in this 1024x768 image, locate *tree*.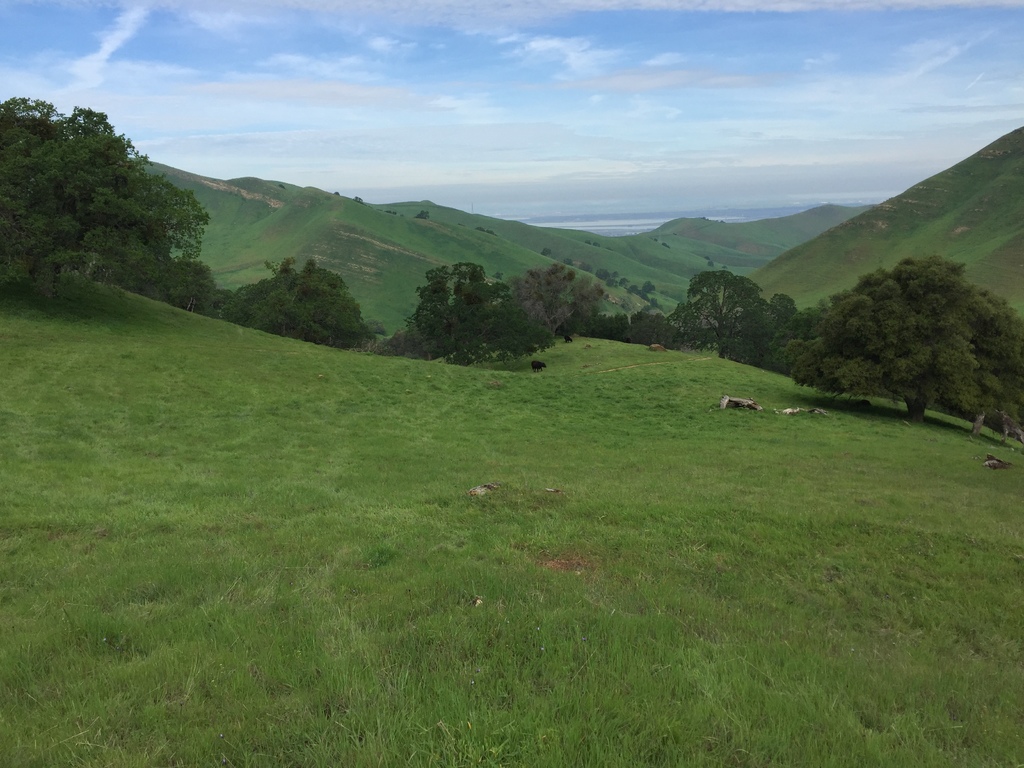
Bounding box: (x1=657, y1=269, x2=771, y2=363).
